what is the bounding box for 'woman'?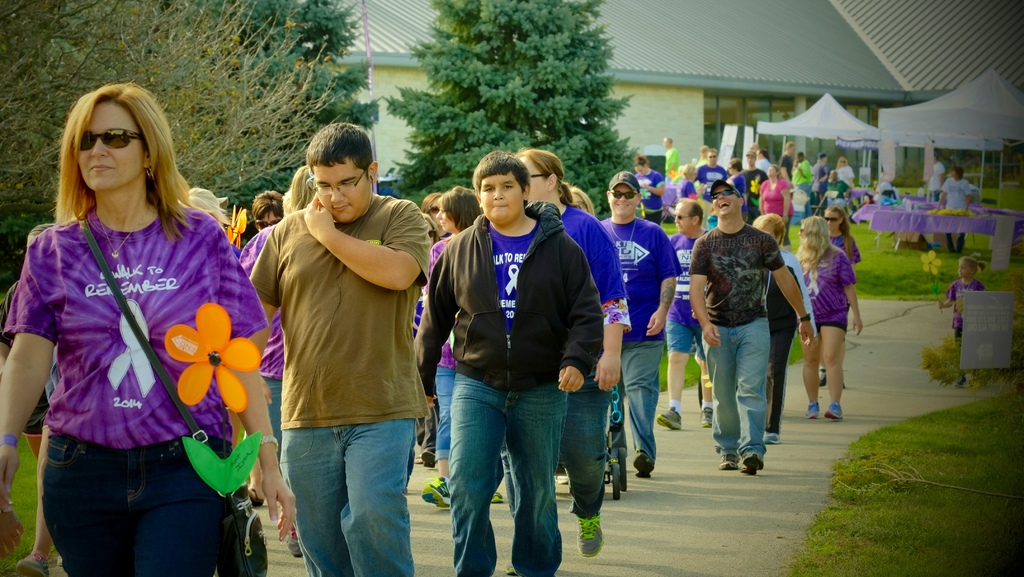
x1=757 y1=166 x2=792 y2=247.
